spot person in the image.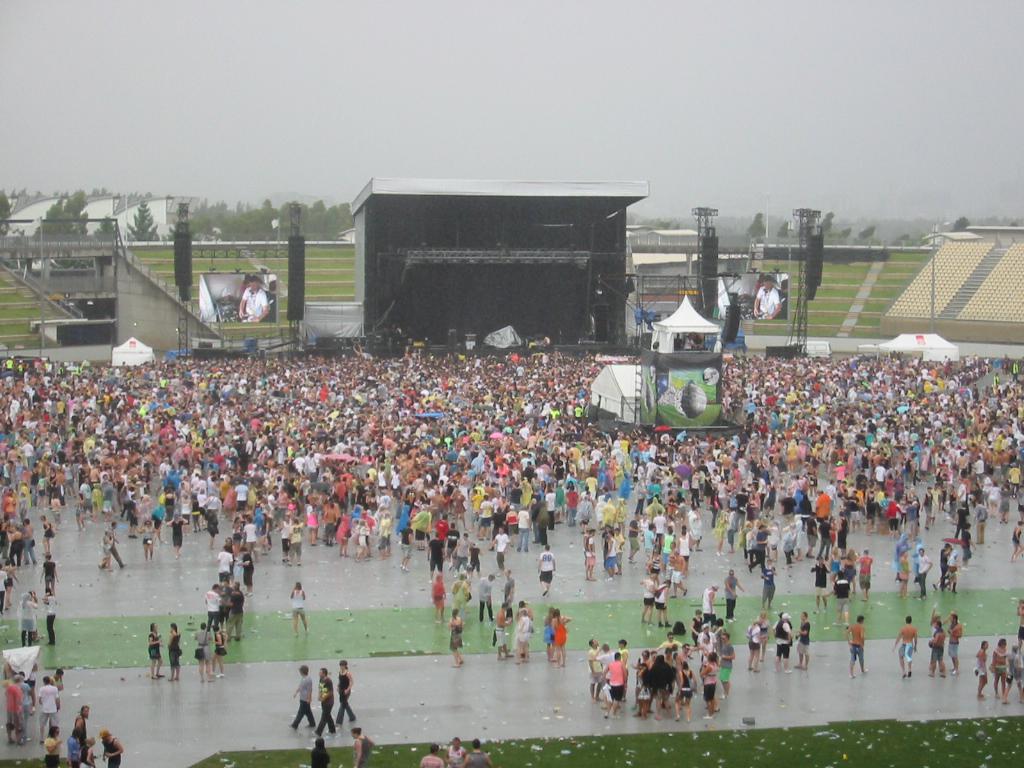
person found at 470/572/494/622.
